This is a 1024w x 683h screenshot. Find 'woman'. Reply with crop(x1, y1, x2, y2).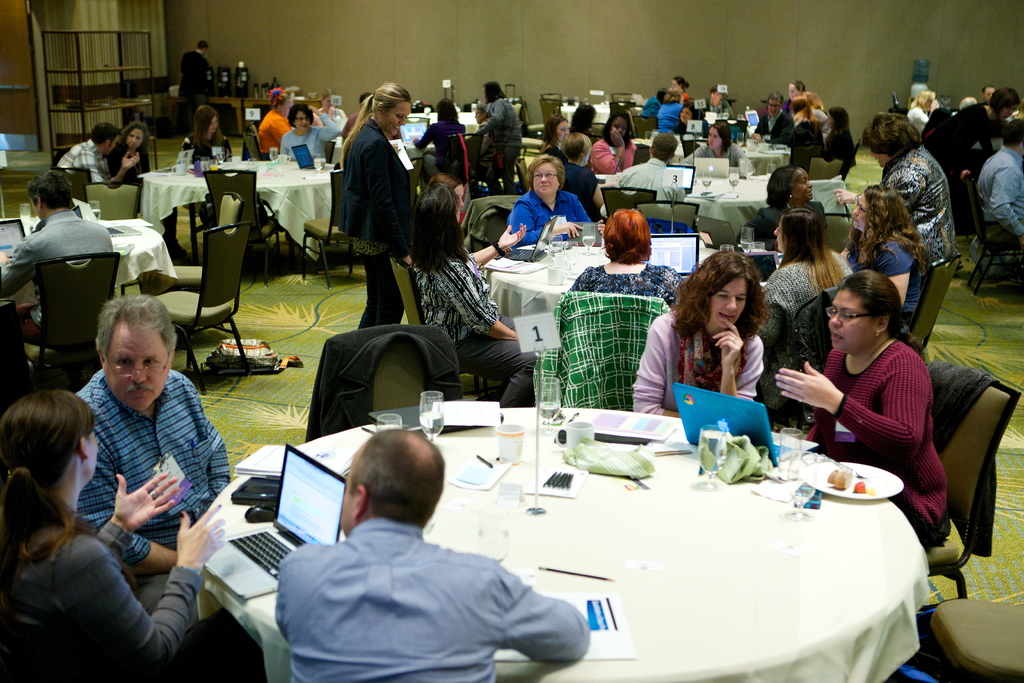
crop(110, 119, 154, 188).
